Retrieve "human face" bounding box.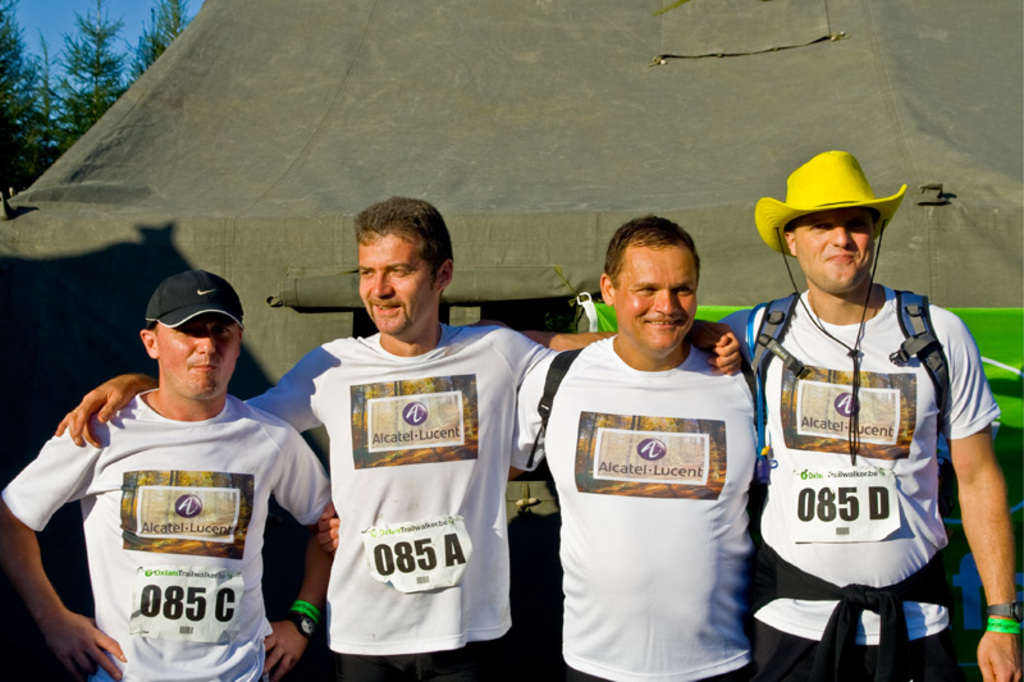
Bounding box: l=796, t=210, r=872, b=293.
